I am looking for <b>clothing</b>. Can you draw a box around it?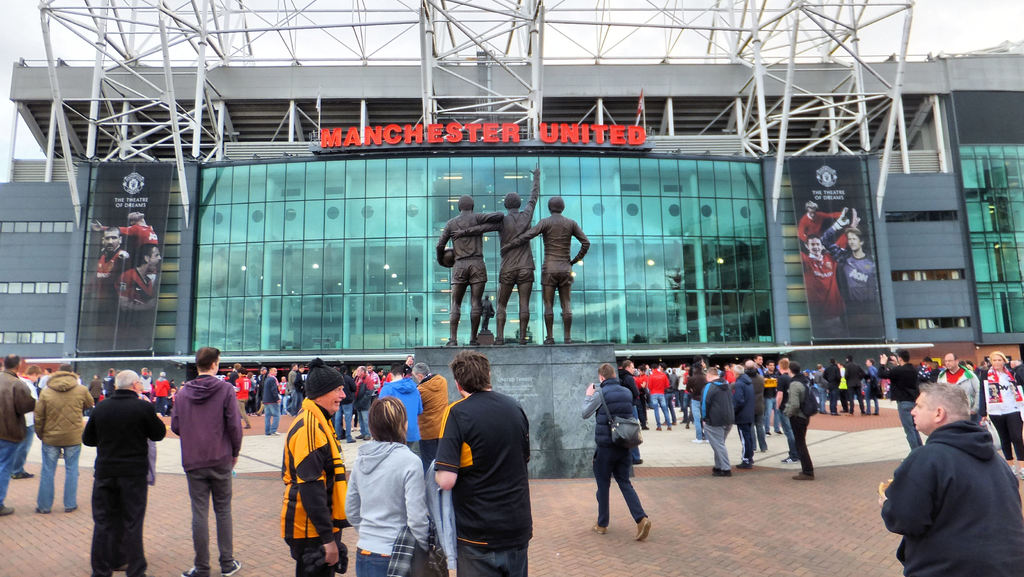
Sure, the bounding box is [left=106, top=222, right=158, bottom=262].
